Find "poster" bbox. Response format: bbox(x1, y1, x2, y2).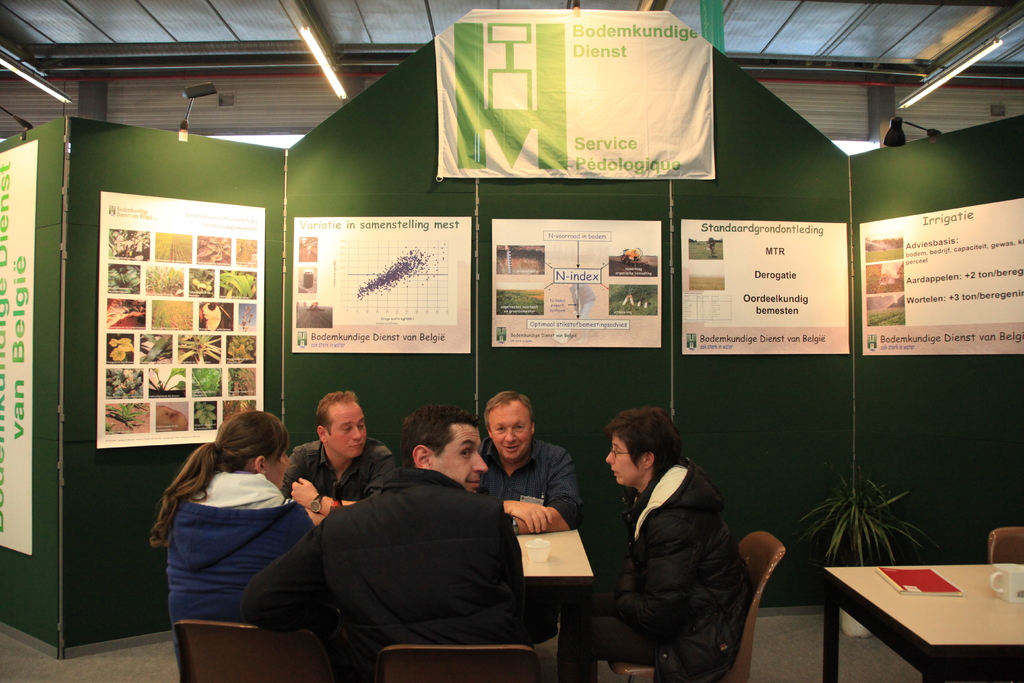
bbox(435, 8, 719, 184).
